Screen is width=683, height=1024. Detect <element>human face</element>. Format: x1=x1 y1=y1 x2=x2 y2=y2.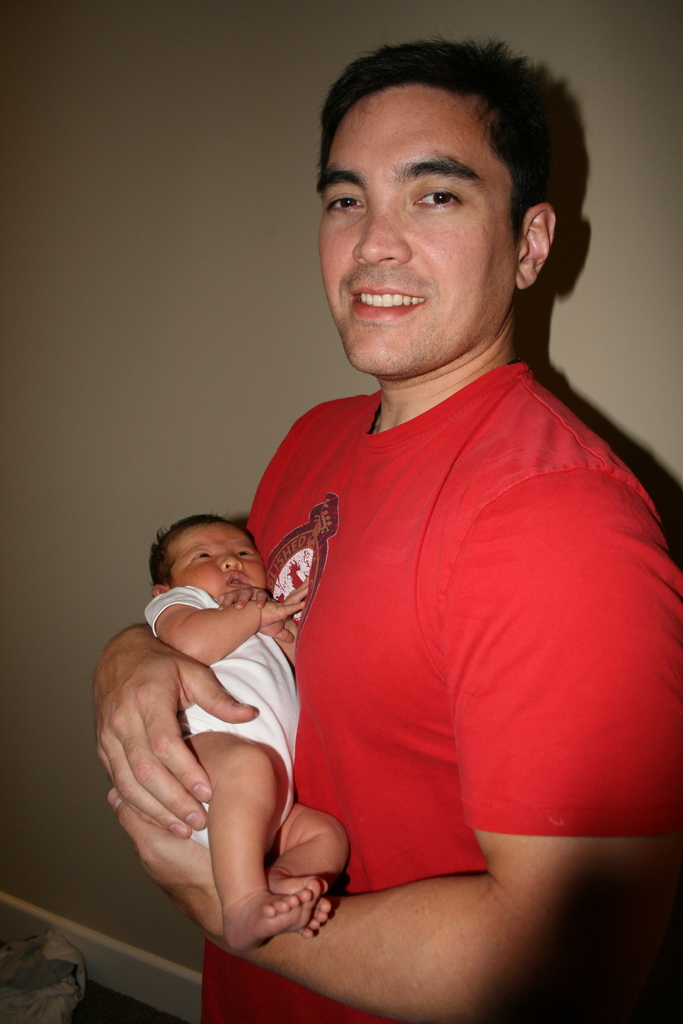
x1=320 y1=80 x2=518 y2=374.
